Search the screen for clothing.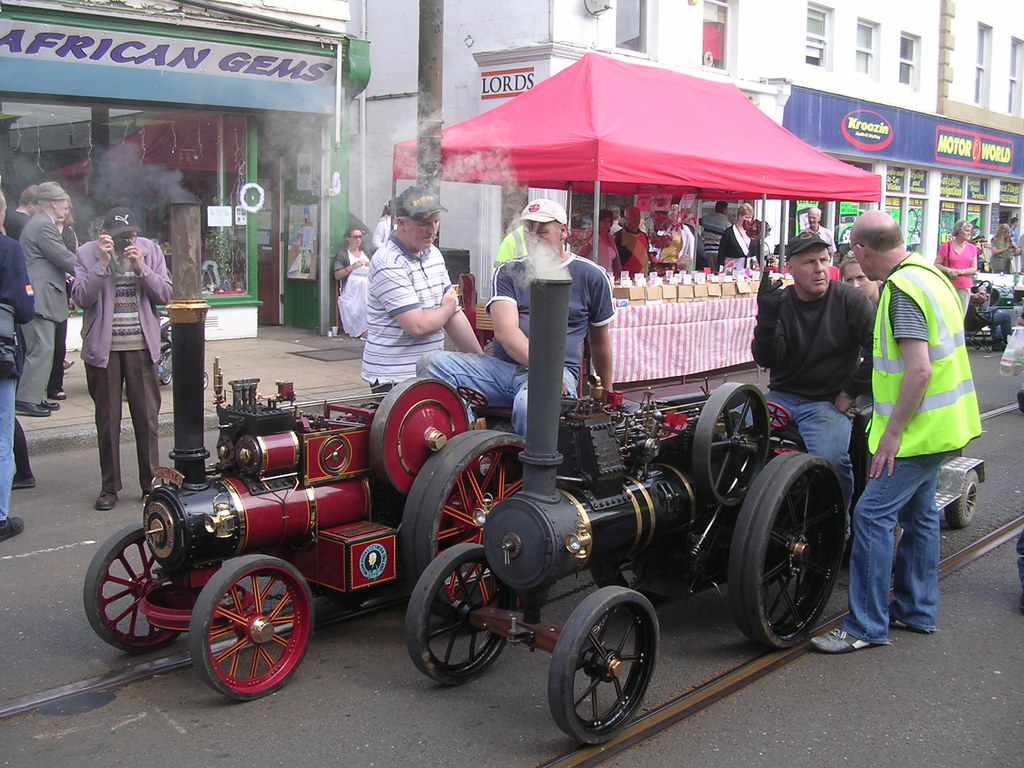
Found at BBox(934, 238, 982, 323).
